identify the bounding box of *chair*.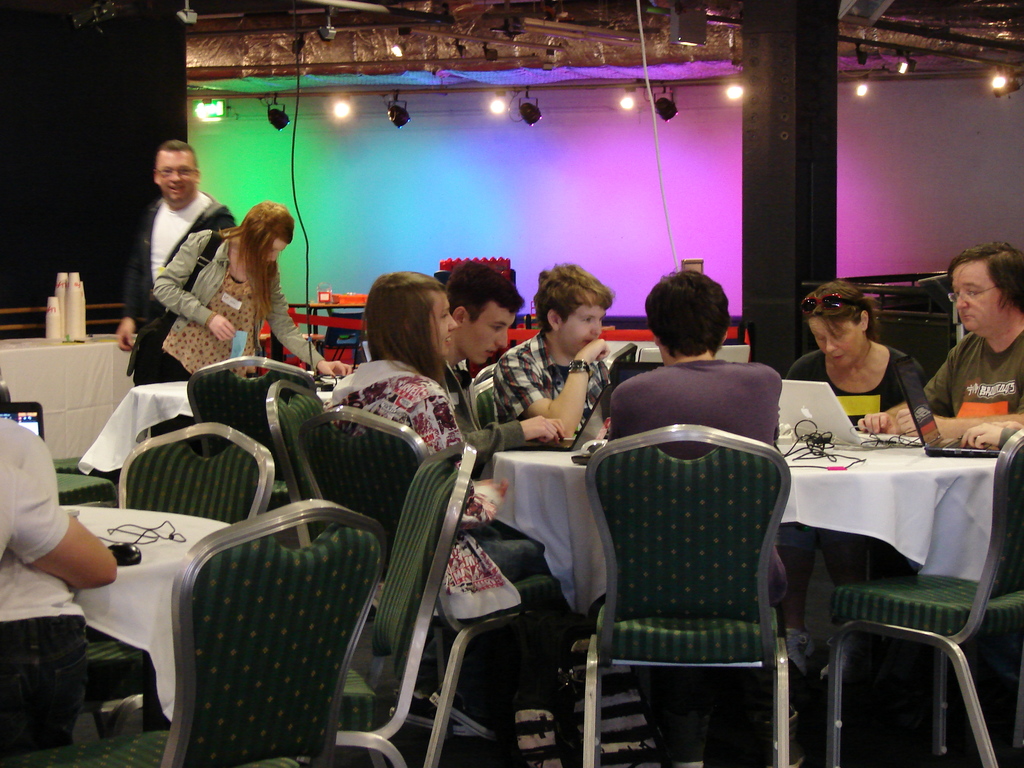
(x1=554, y1=419, x2=803, y2=767).
